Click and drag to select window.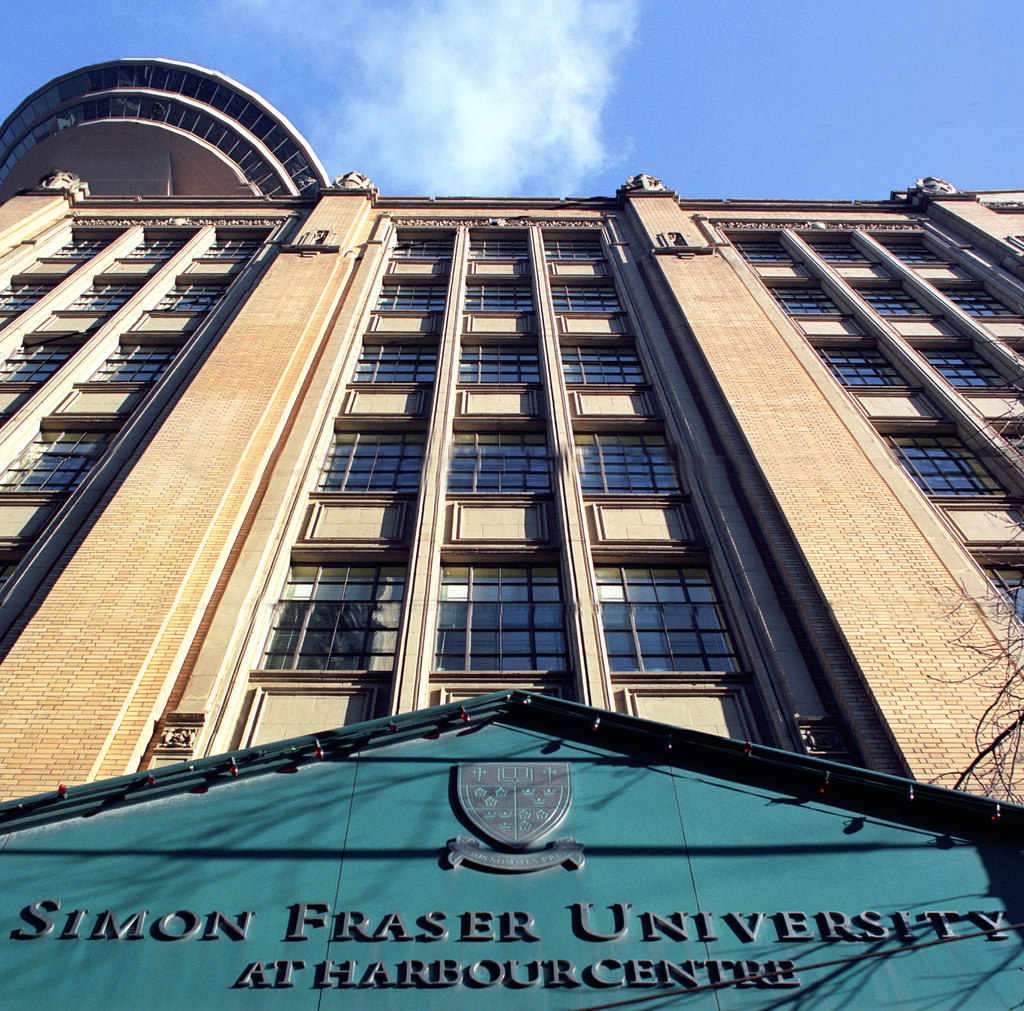
Selection: 732/238/808/267.
